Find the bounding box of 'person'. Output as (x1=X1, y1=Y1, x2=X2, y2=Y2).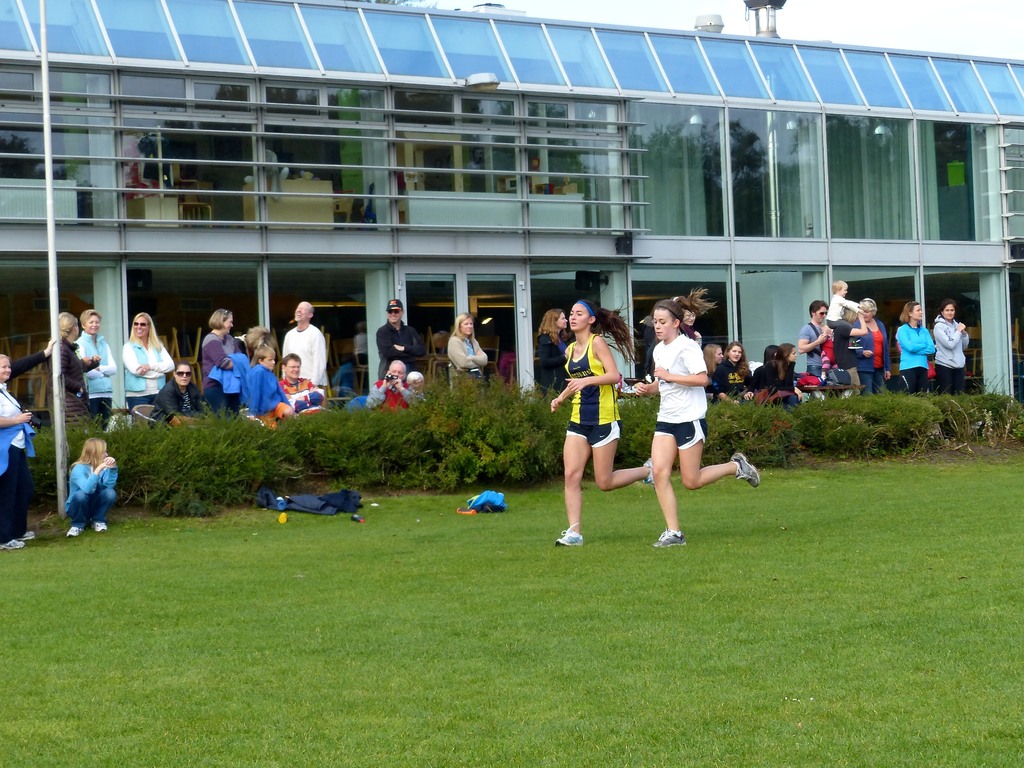
(x1=753, y1=343, x2=800, y2=407).
